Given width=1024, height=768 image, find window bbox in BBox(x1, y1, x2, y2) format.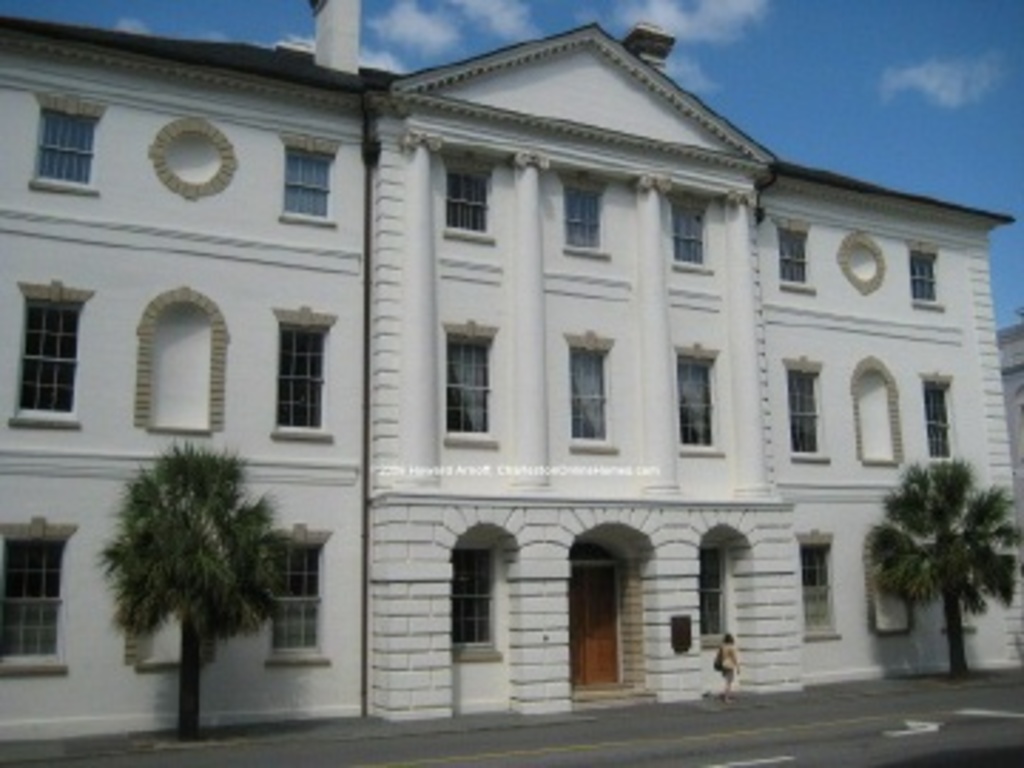
BBox(267, 529, 336, 660).
